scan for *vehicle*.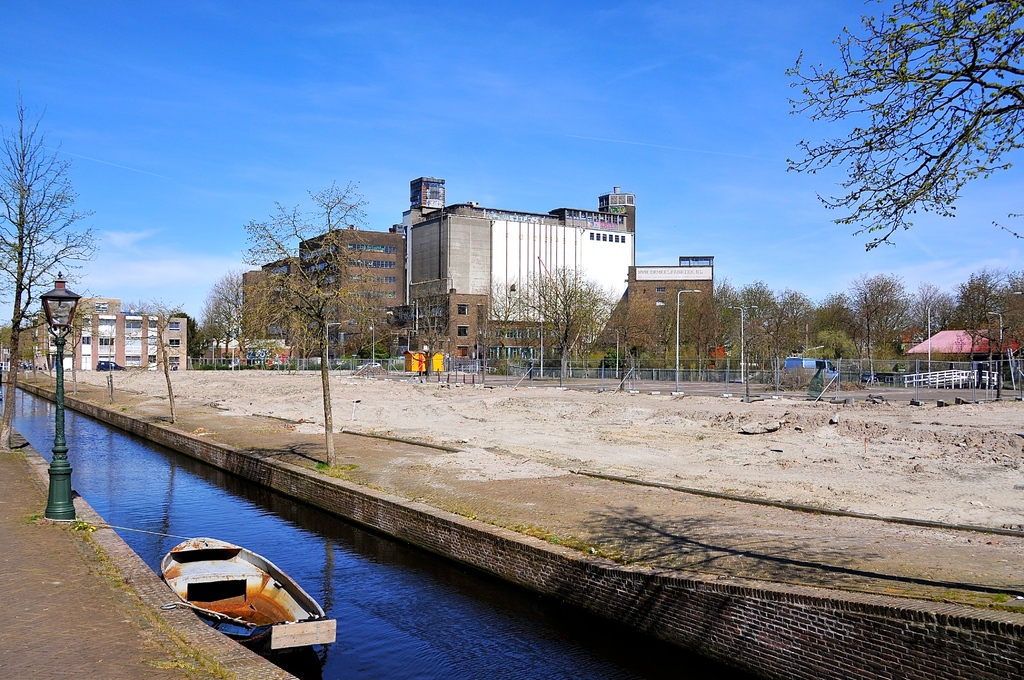
Scan result: 156/535/335/658.
